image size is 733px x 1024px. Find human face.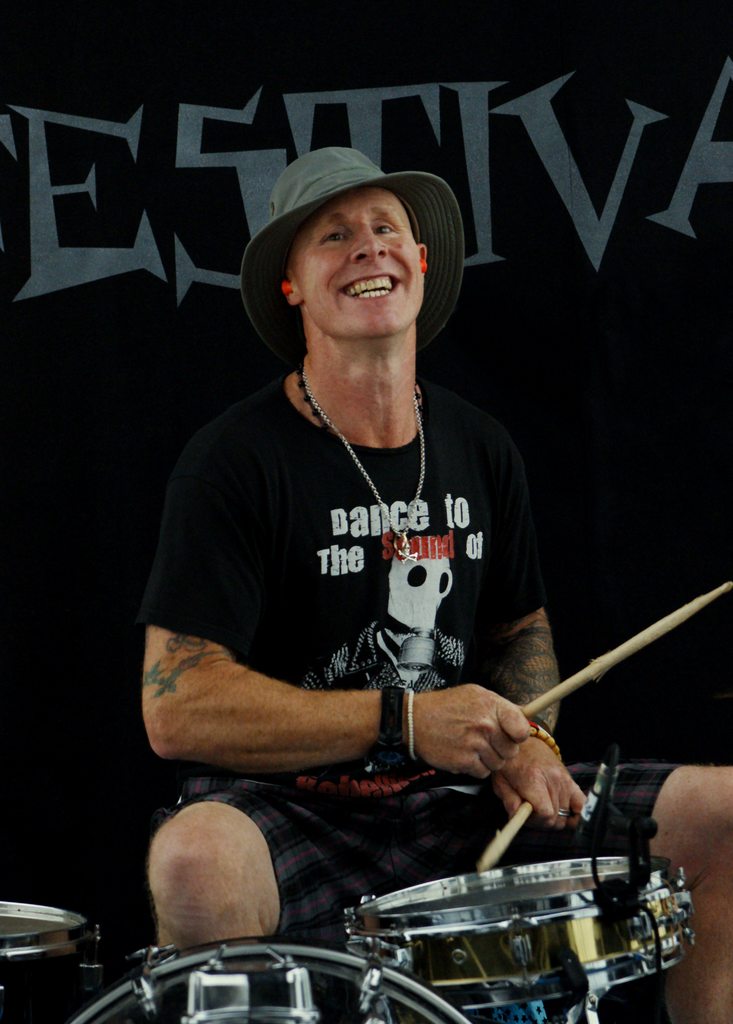
bbox=[292, 182, 420, 330].
